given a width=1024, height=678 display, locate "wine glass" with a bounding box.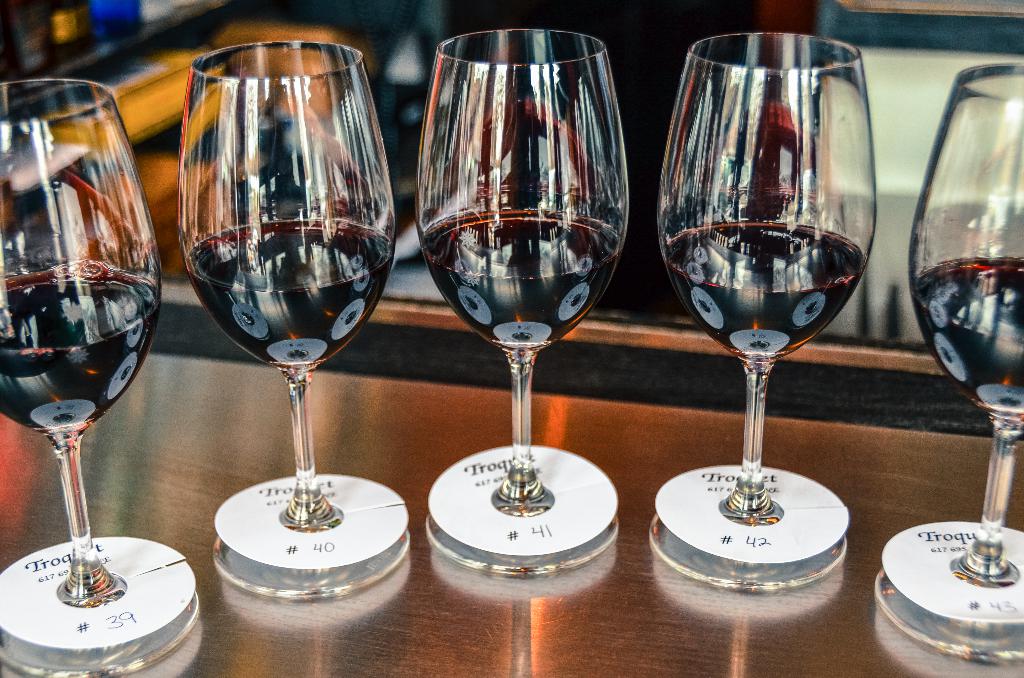
Located: l=415, t=26, r=630, b=571.
